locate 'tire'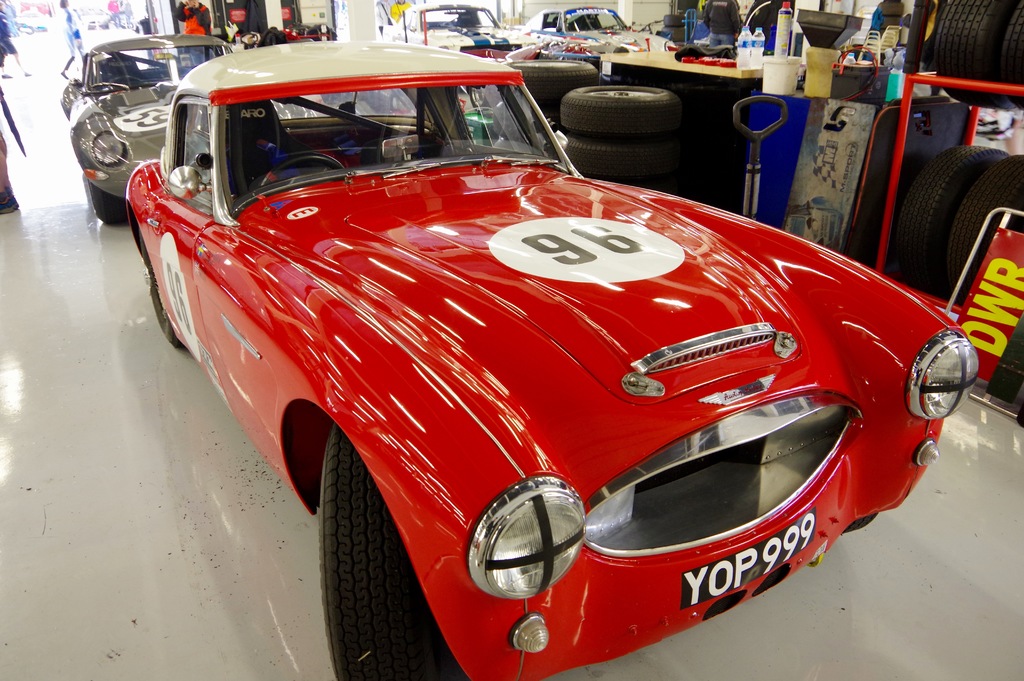
detection(308, 439, 445, 675)
